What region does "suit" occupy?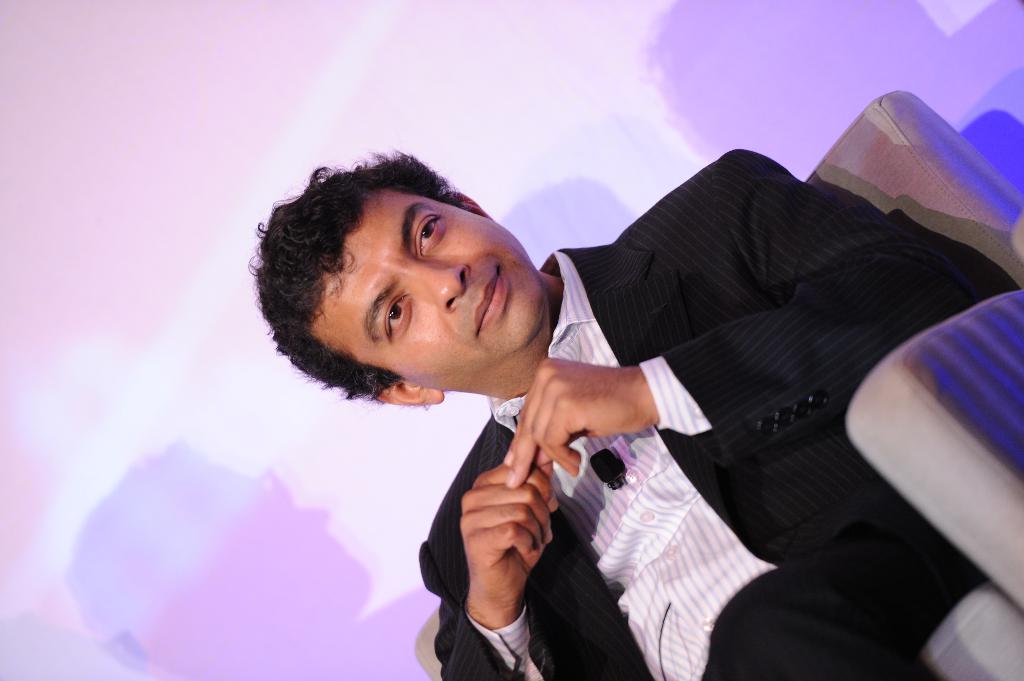
420/99/958/664.
